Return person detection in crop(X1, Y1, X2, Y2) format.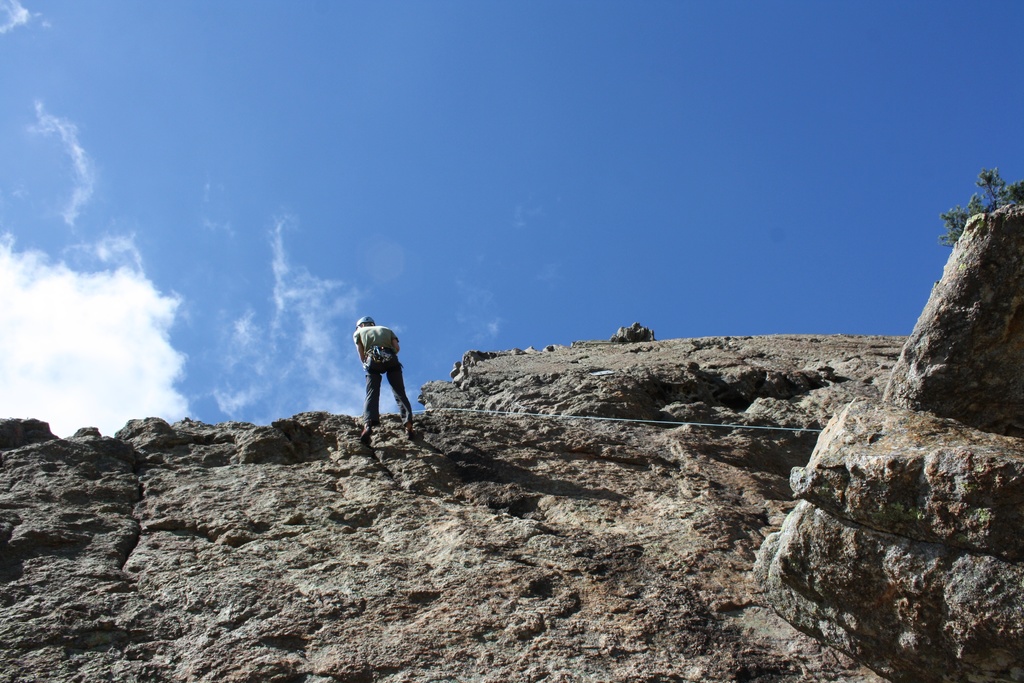
crop(348, 305, 409, 433).
